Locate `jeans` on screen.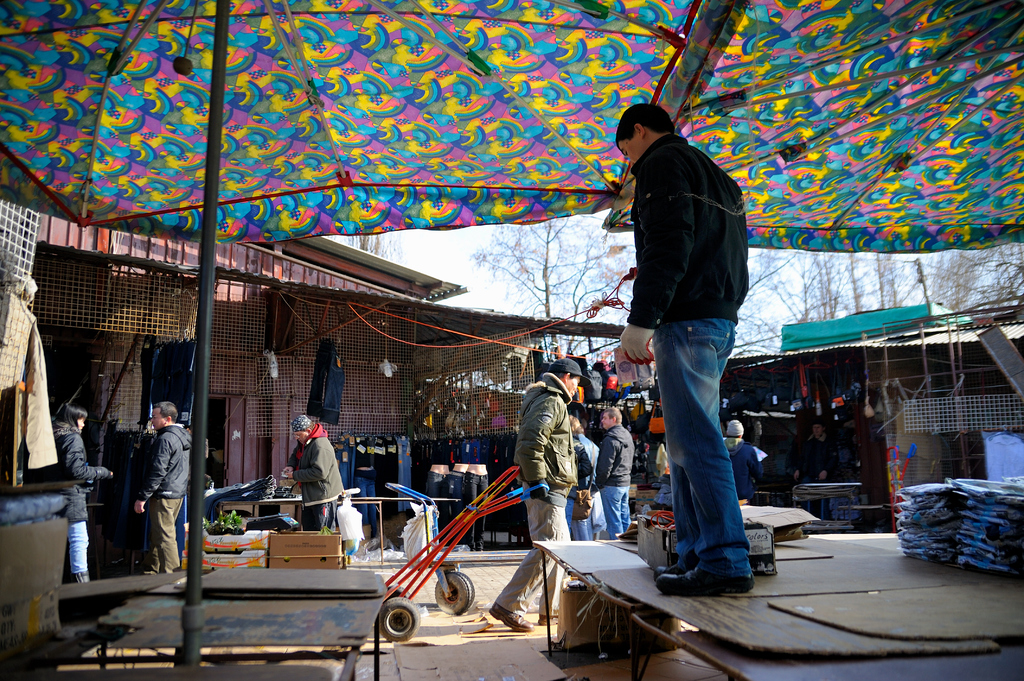
On screen at Rect(318, 343, 344, 424).
